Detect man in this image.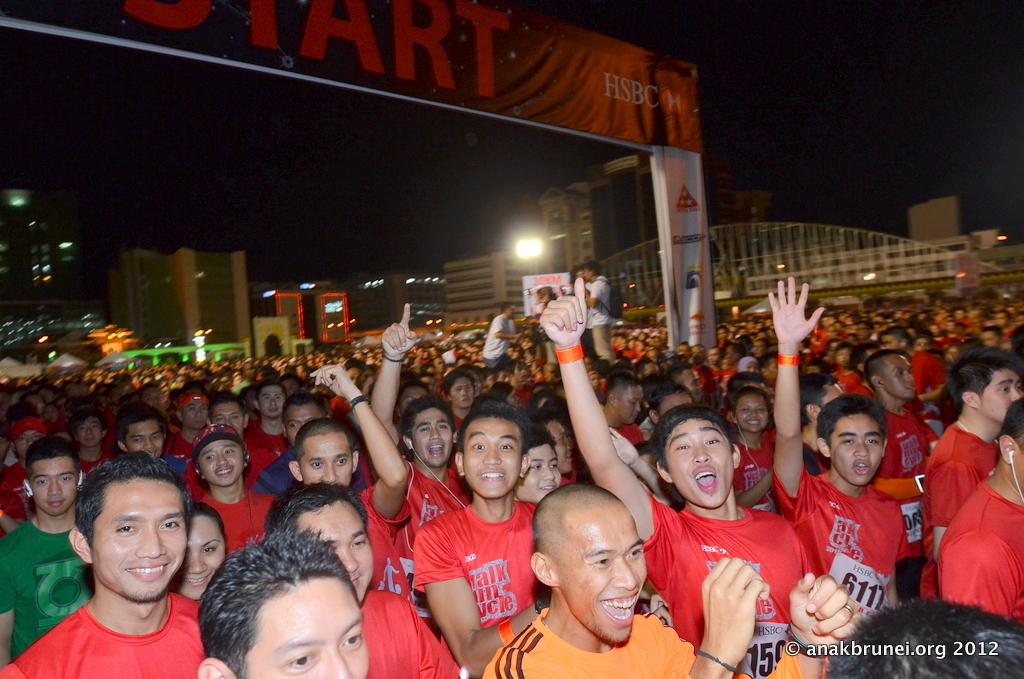
Detection: <region>368, 304, 477, 584</region>.
